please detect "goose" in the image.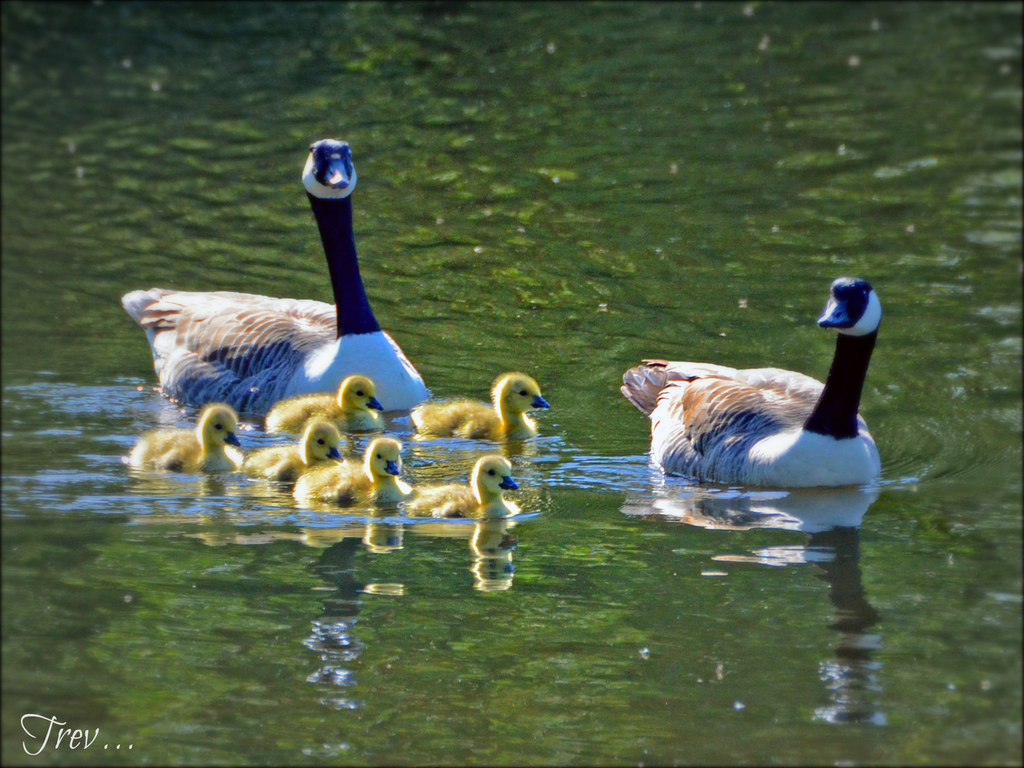
(left=297, top=438, right=413, bottom=497).
